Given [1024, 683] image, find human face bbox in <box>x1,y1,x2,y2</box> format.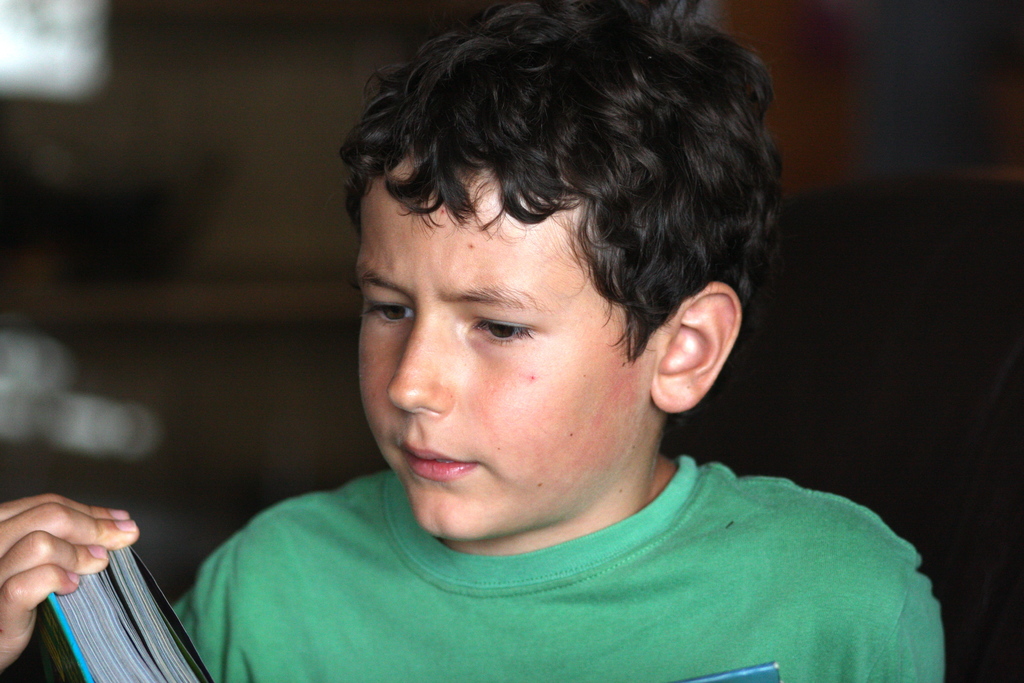
<box>351,157,650,536</box>.
